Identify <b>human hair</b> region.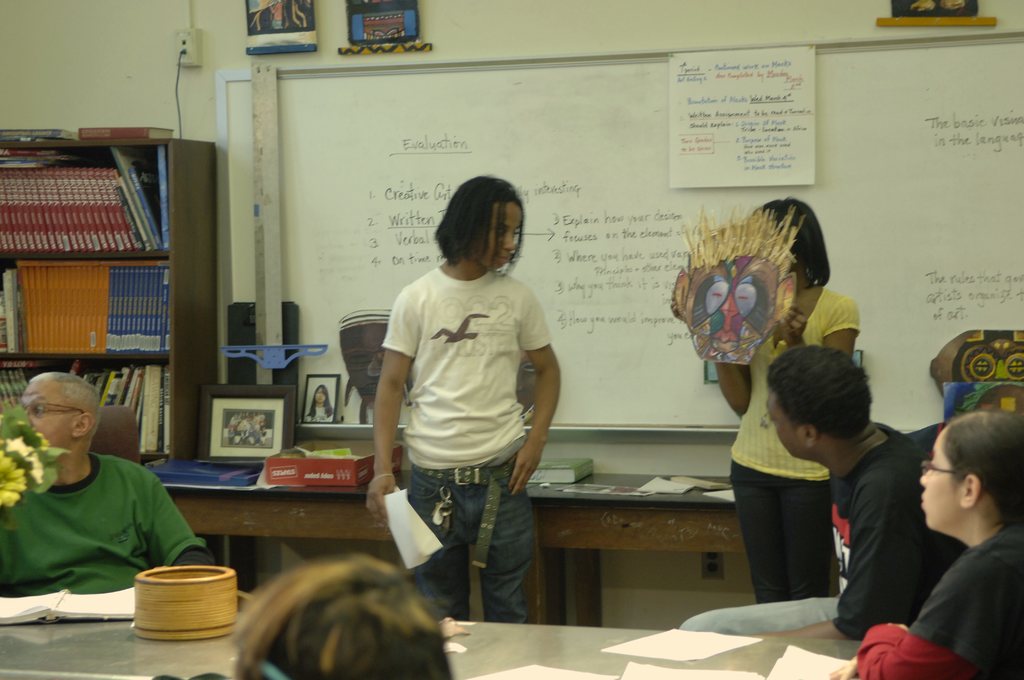
Region: 768:343:877:439.
